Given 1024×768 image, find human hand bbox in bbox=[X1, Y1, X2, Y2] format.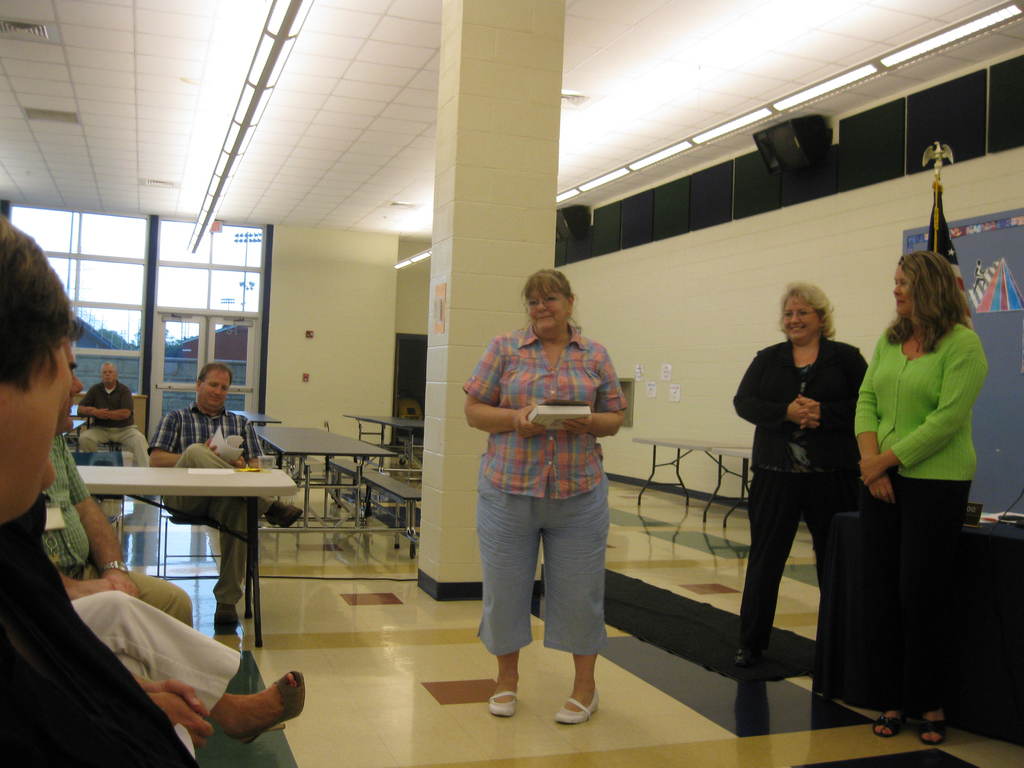
bbox=[865, 475, 897, 505].
